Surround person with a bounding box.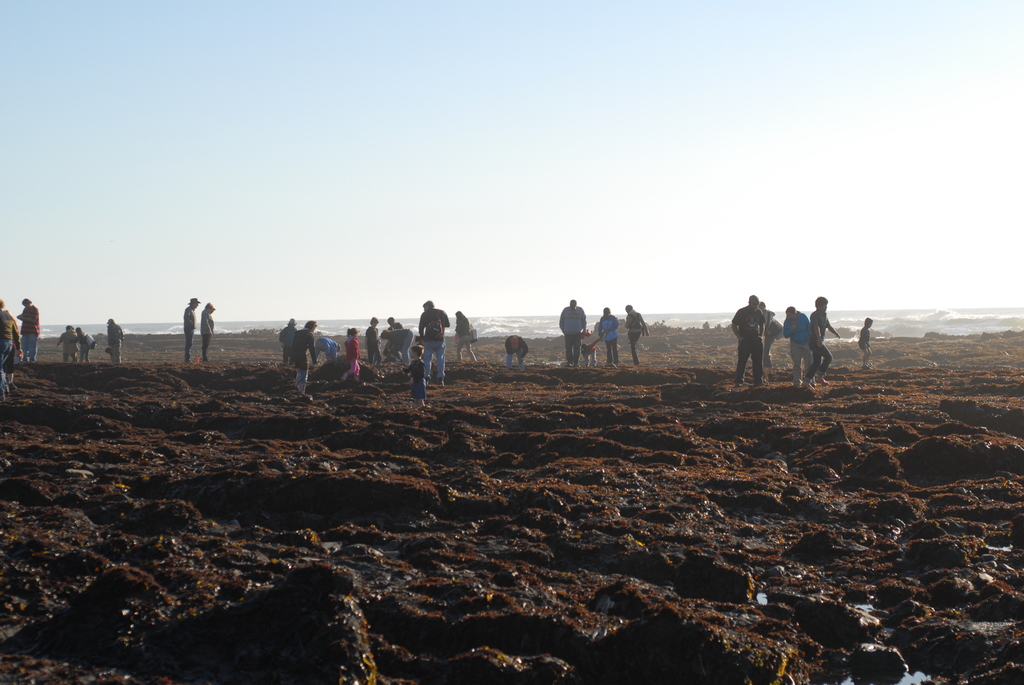
[454,310,479,363].
